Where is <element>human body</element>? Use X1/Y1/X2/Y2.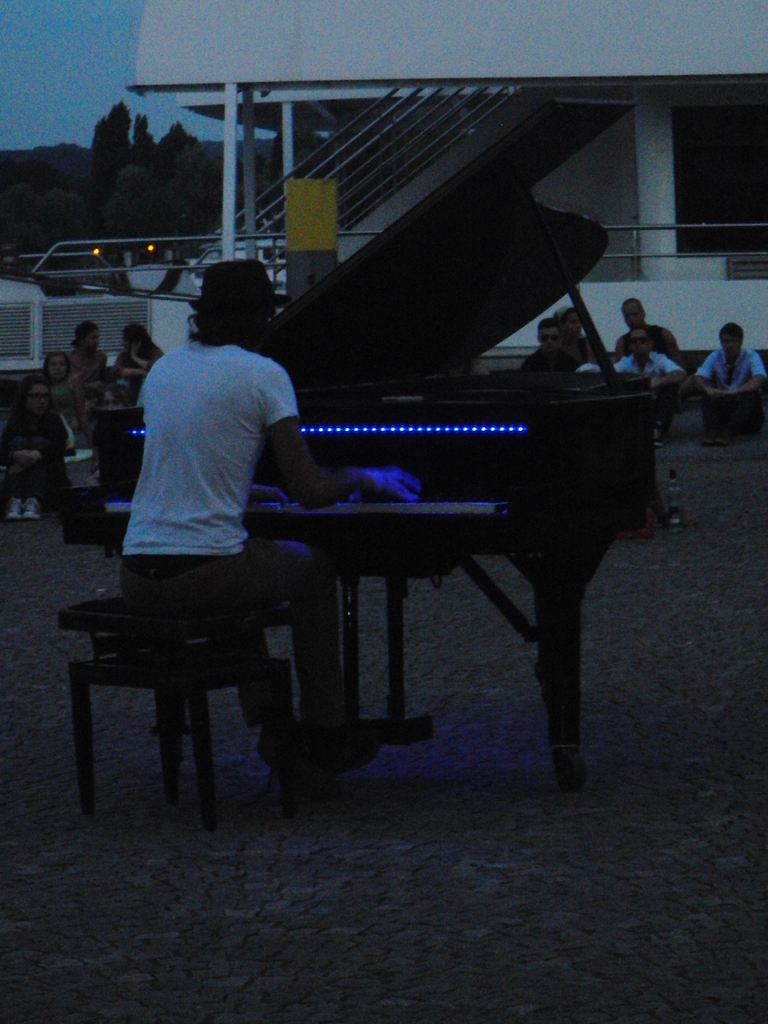
0/372/67/521.
